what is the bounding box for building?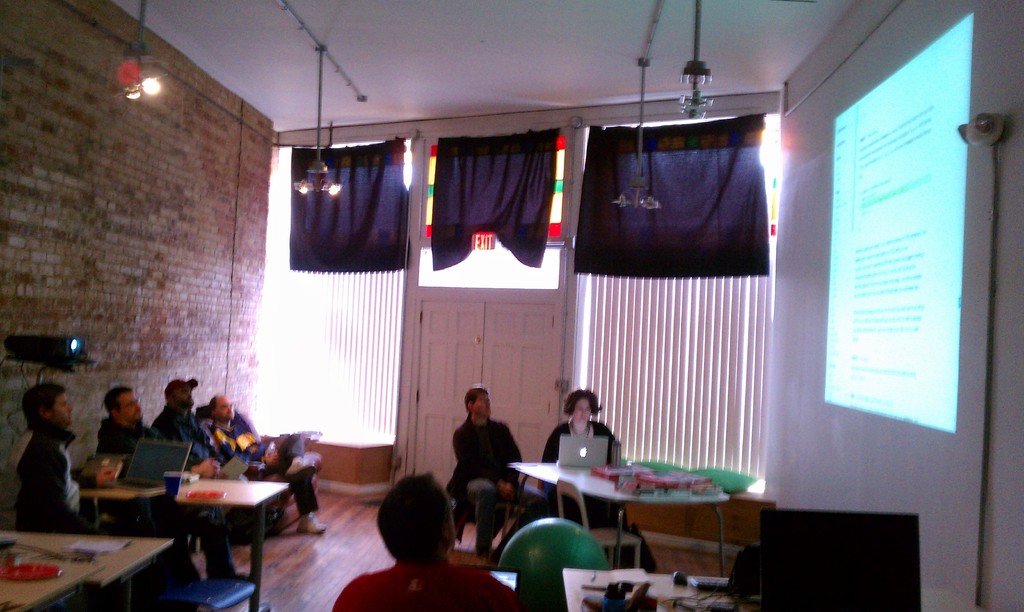
region(0, 0, 1023, 611).
